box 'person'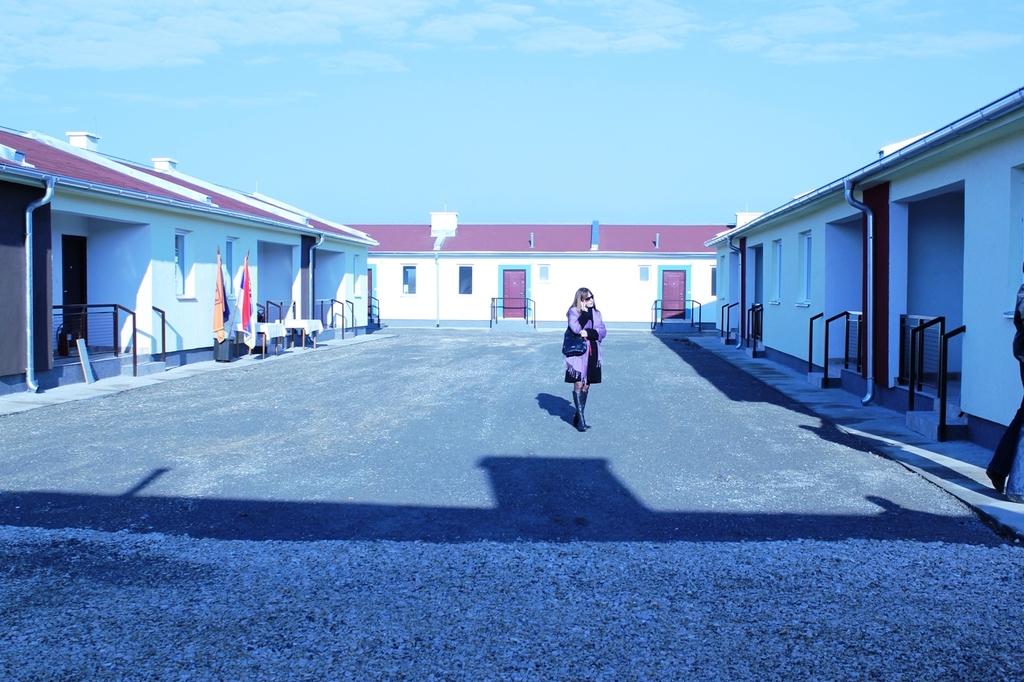
(x1=562, y1=289, x2=617, y2=425)
